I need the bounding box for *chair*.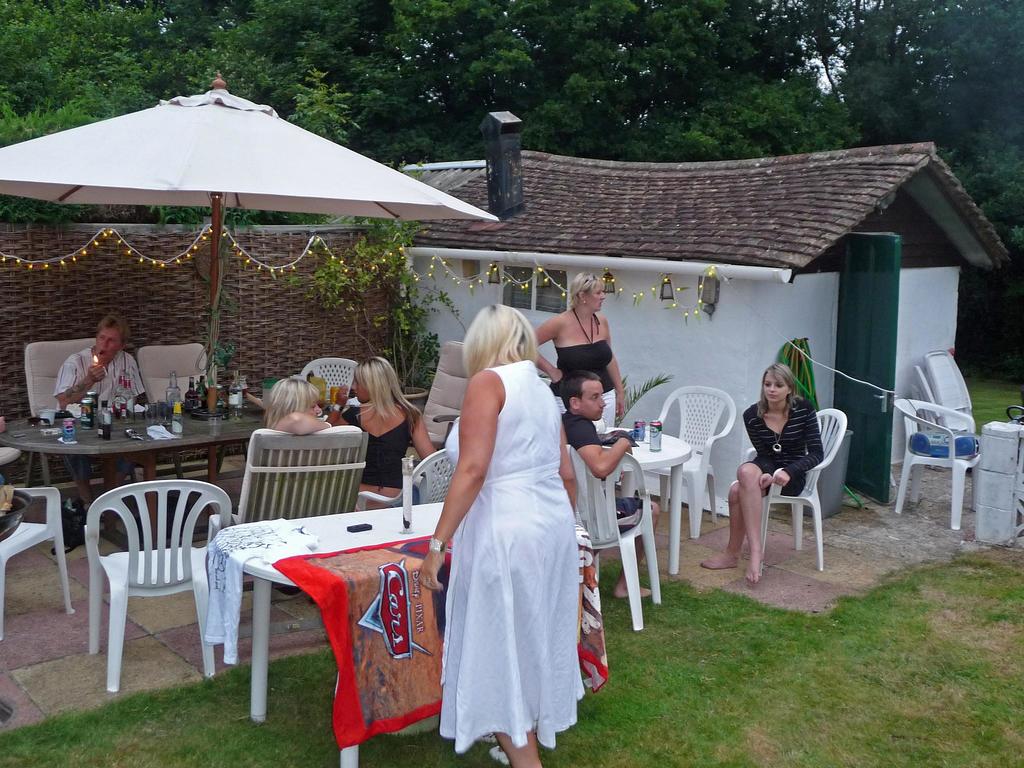
Here it is: 646 381 740 537.
